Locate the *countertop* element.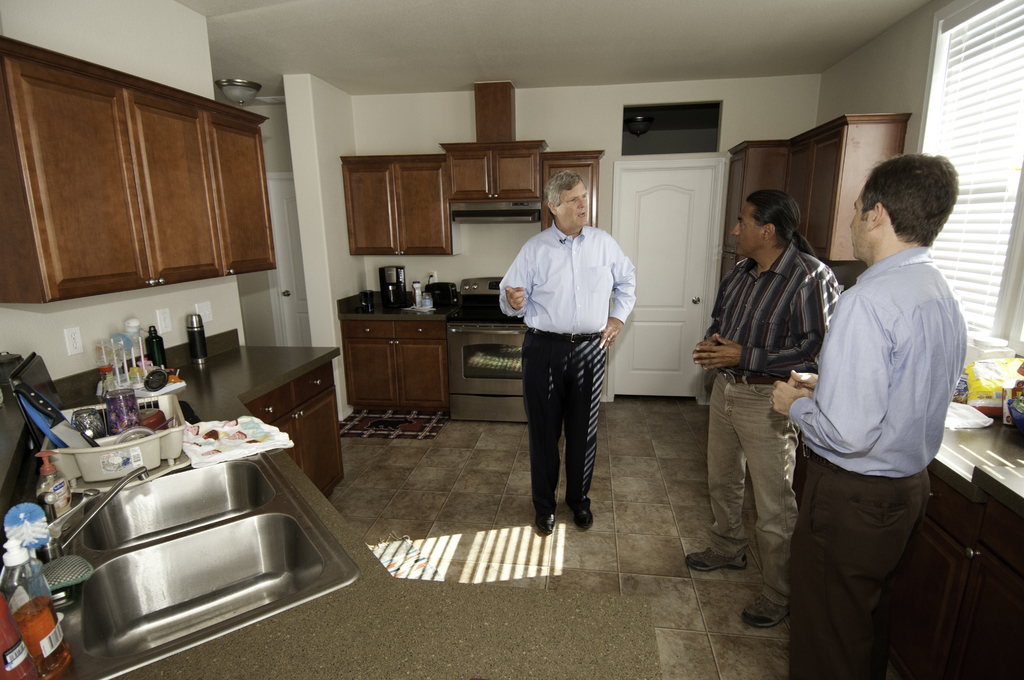
Element bbox: [left=0, top=323, right=662, bottom=679].
